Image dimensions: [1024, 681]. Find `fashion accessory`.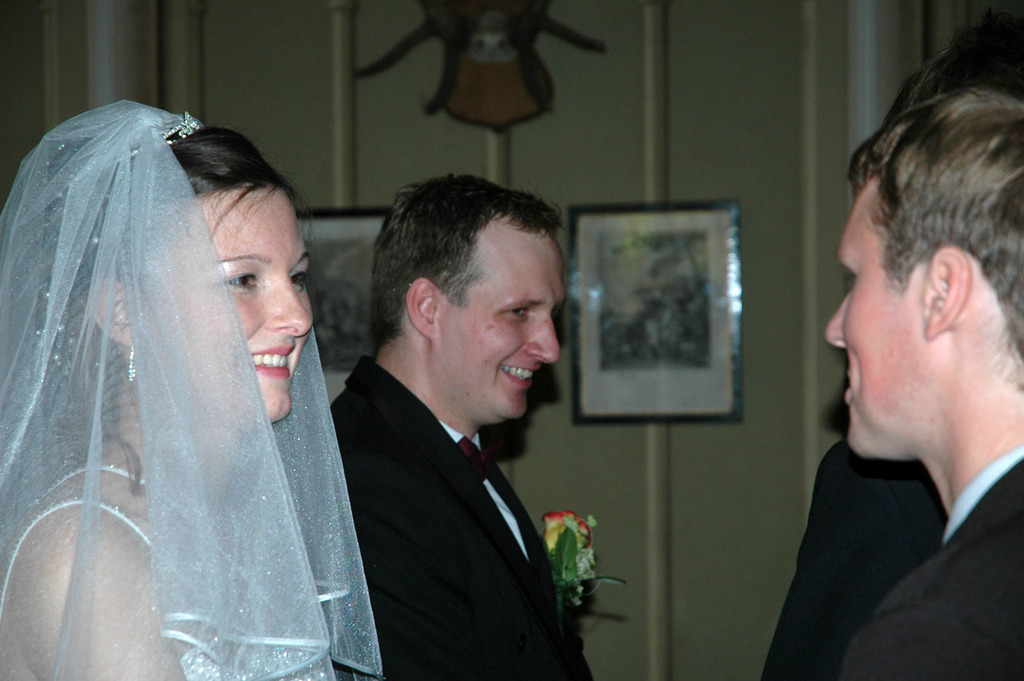
bbox(95, 109, 207, 170).
